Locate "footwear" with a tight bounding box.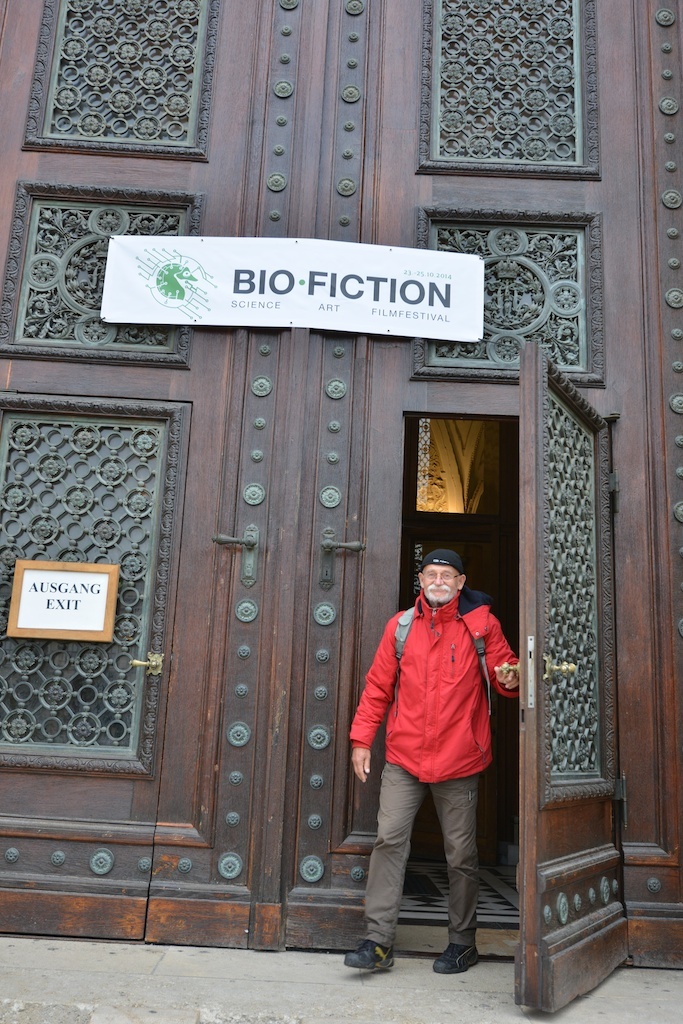
bbox(428, 939, 485, 972).
